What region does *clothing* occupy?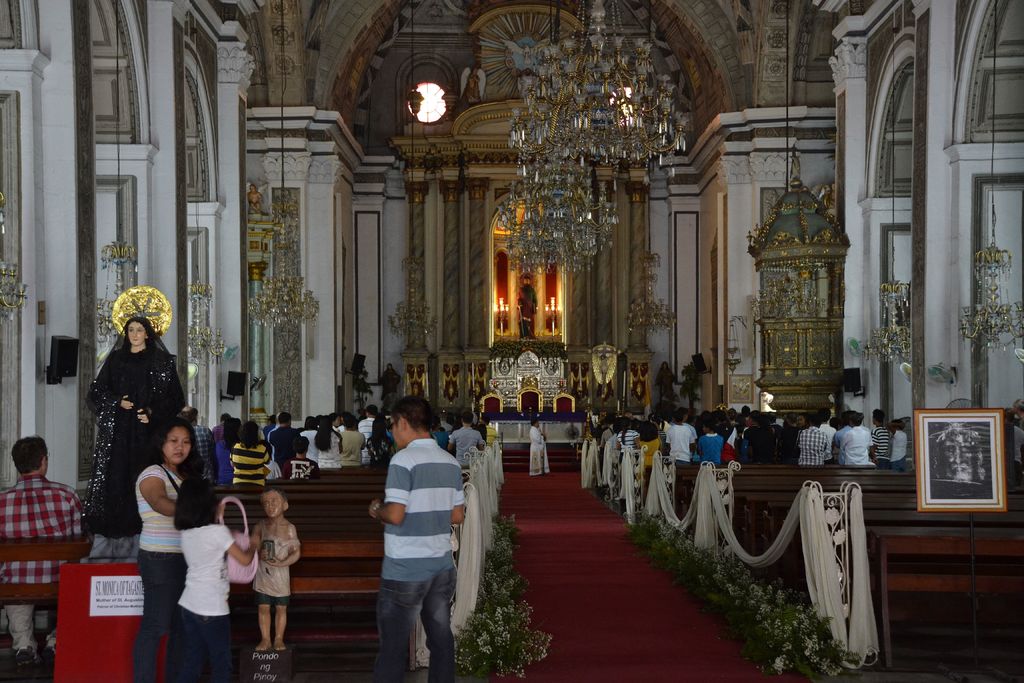
bbox=[1016, 415, 1023, 435].
